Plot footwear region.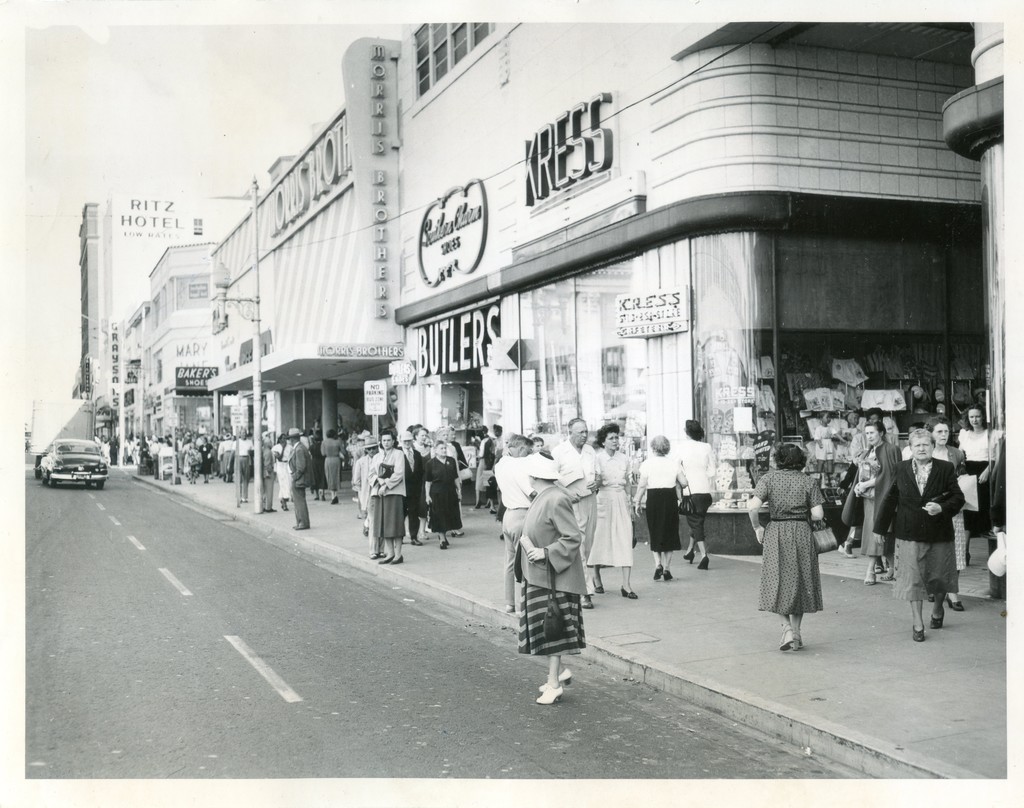
Plotted at {"x1": 698, "y1": 556, "x2": 709, "y2": 571}.
